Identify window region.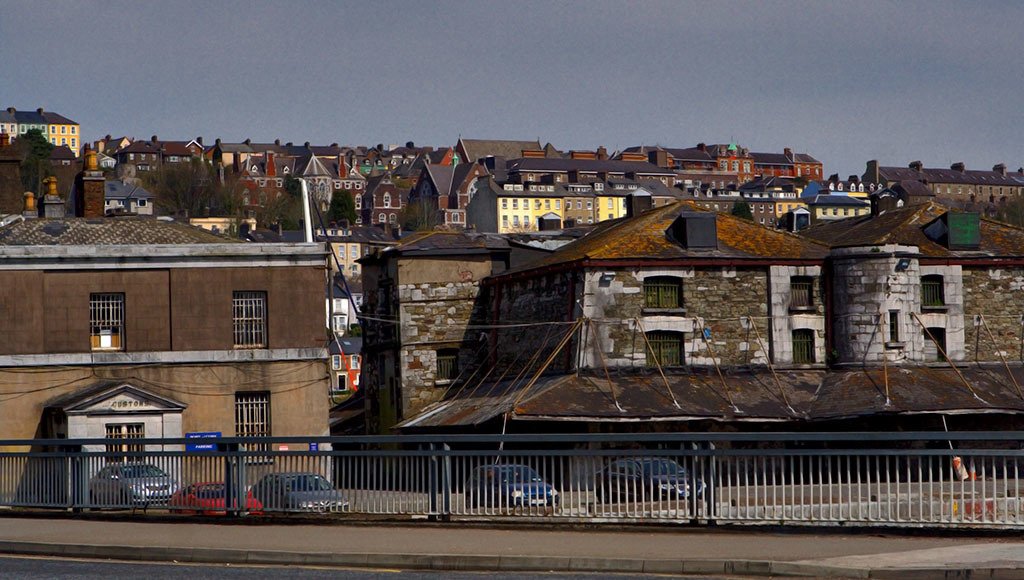
Region: rect(789, 331, 815, 364).
